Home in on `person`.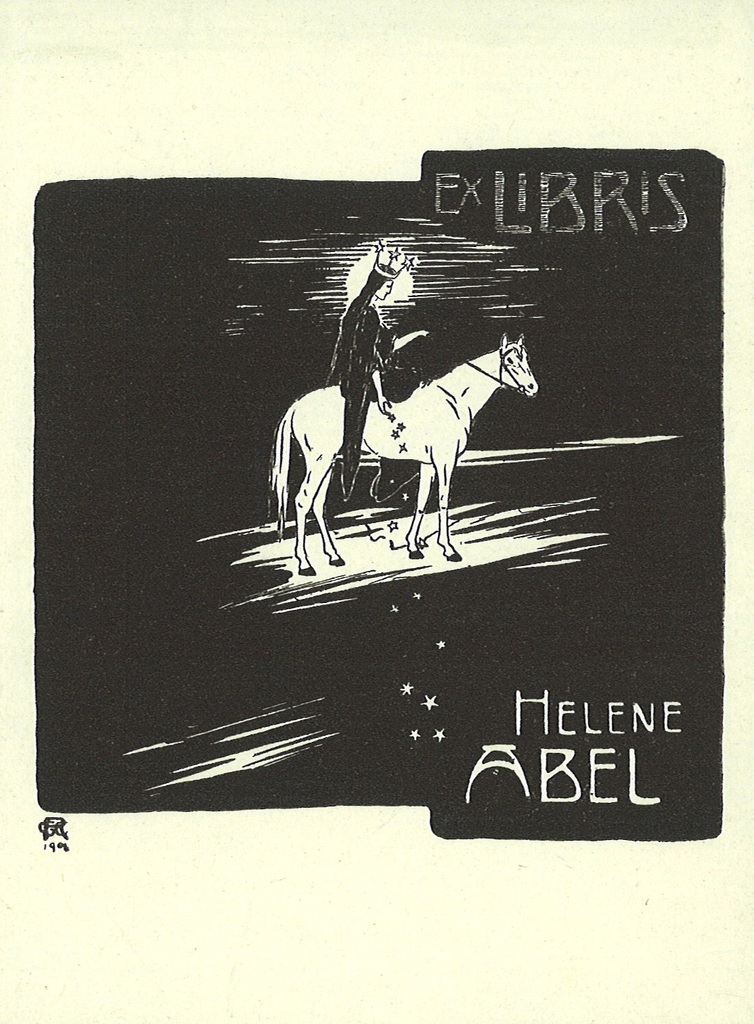
Homed in at [x1=320, y1=261, x2=426, y2=499].
